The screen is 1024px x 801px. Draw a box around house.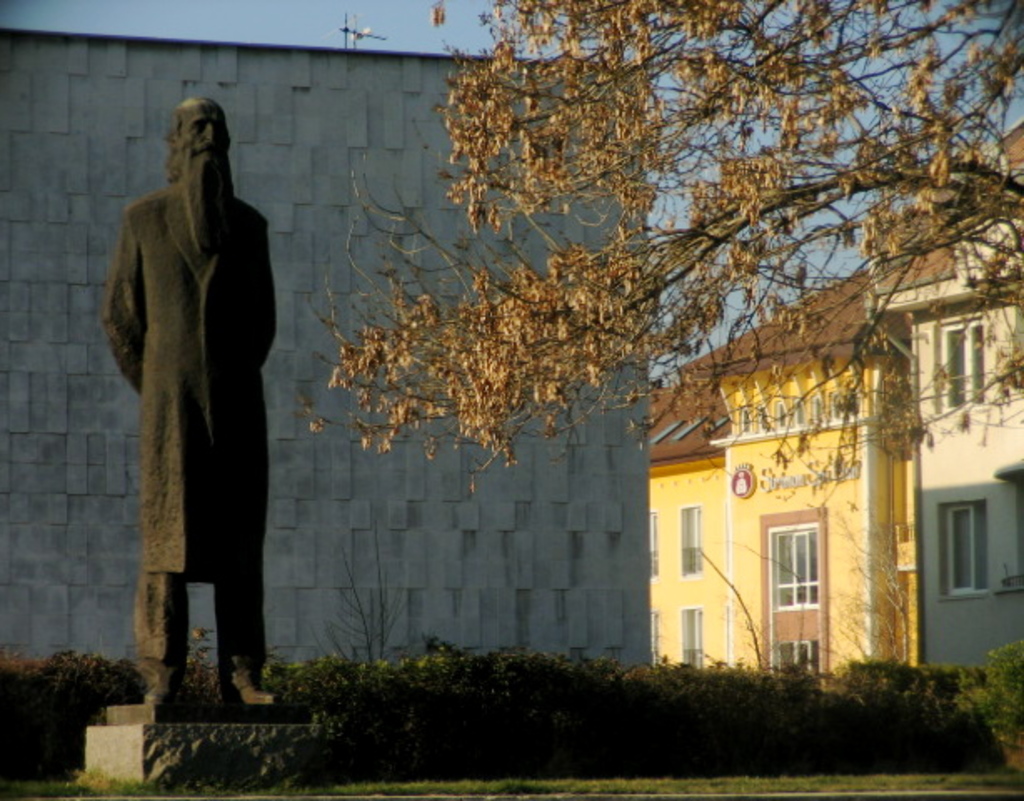
rect(897, 169, 1022, 701).
